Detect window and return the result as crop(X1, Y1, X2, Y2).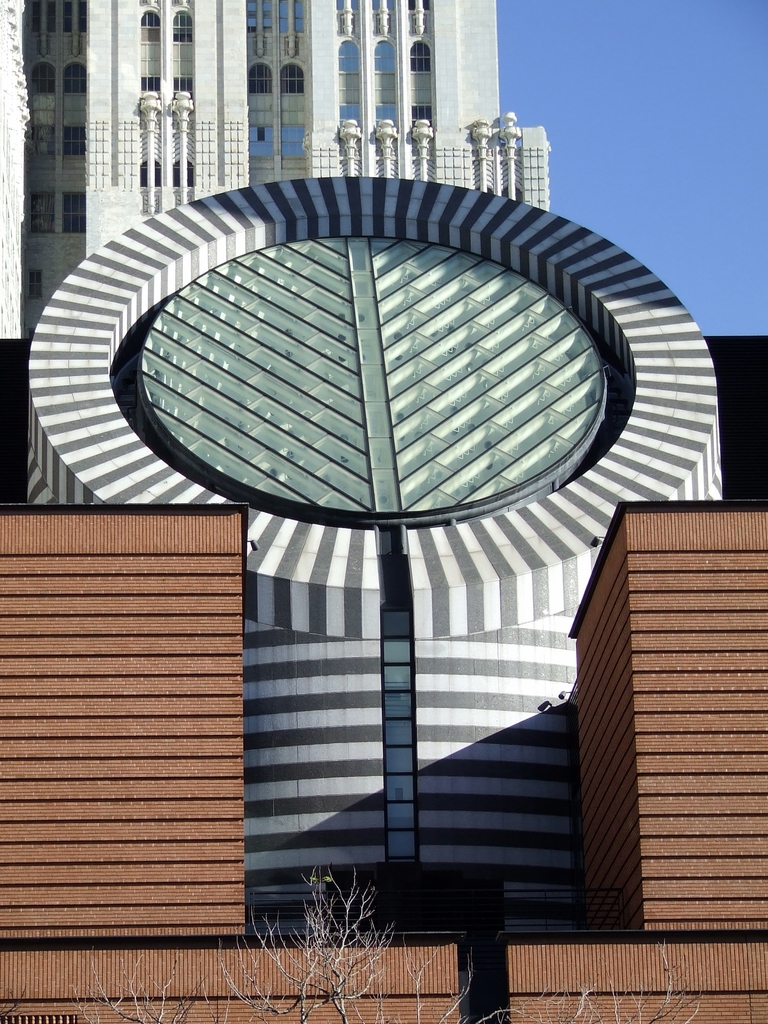
crop(28, 66, 49, 106).
